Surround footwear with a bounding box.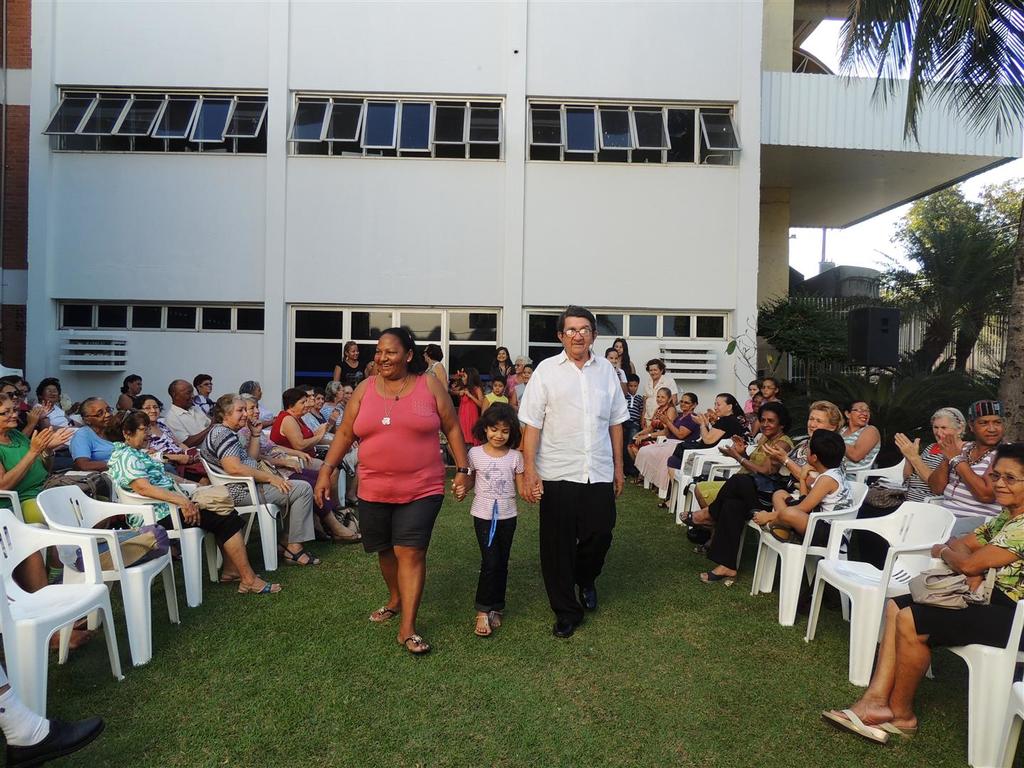
[238, 580, 283, 593].
